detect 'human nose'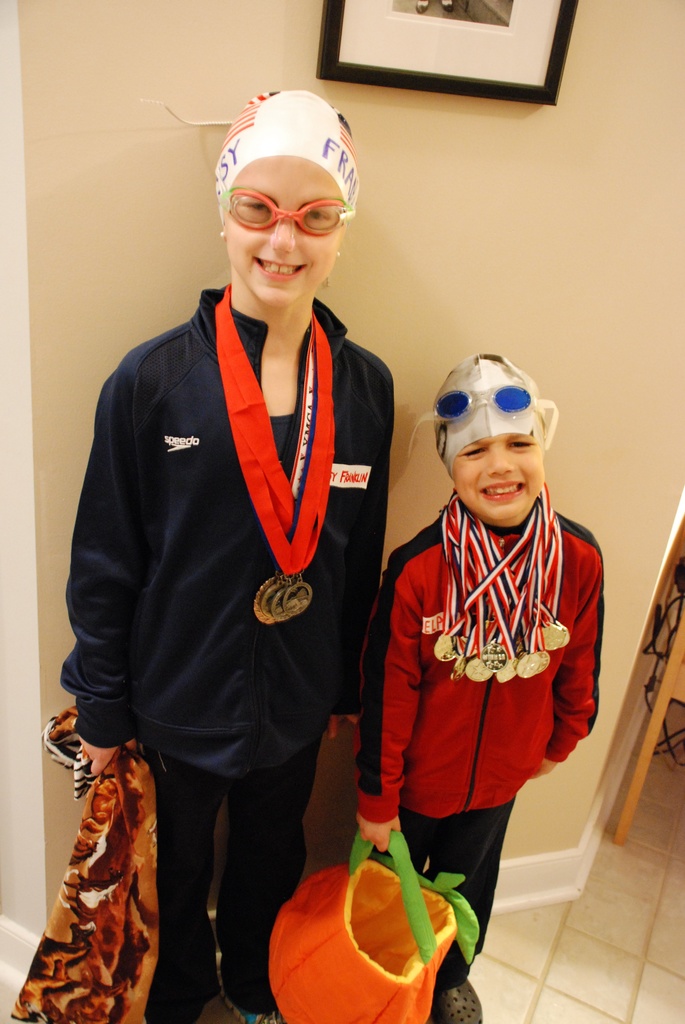
(489, 448, 511, 477)
